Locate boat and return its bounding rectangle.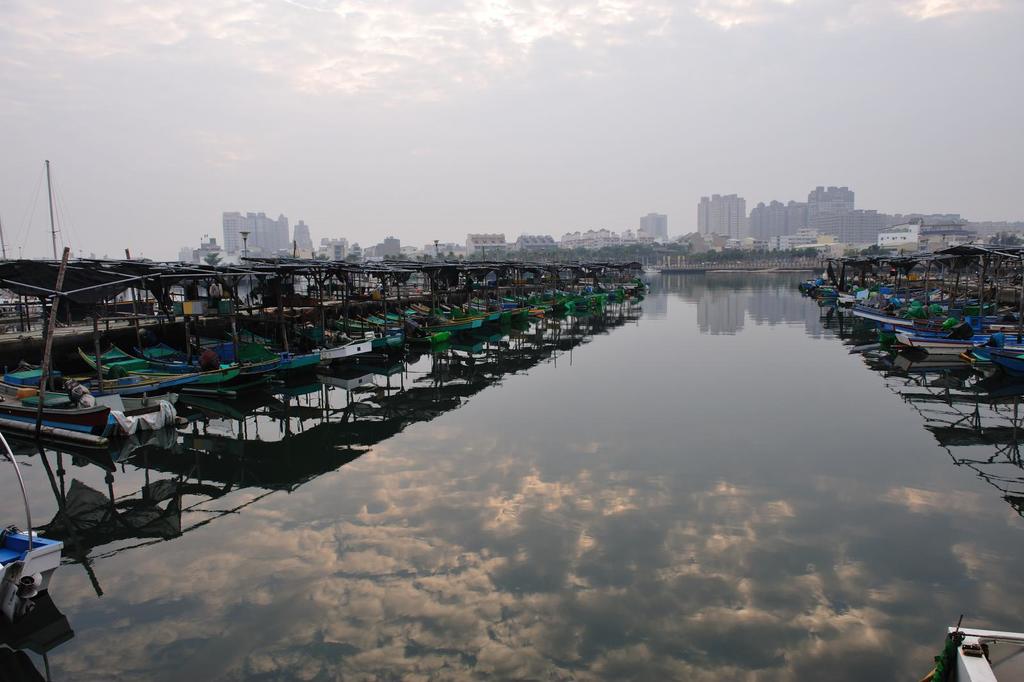
[left=2, top=373, right=202, bottom=398].
